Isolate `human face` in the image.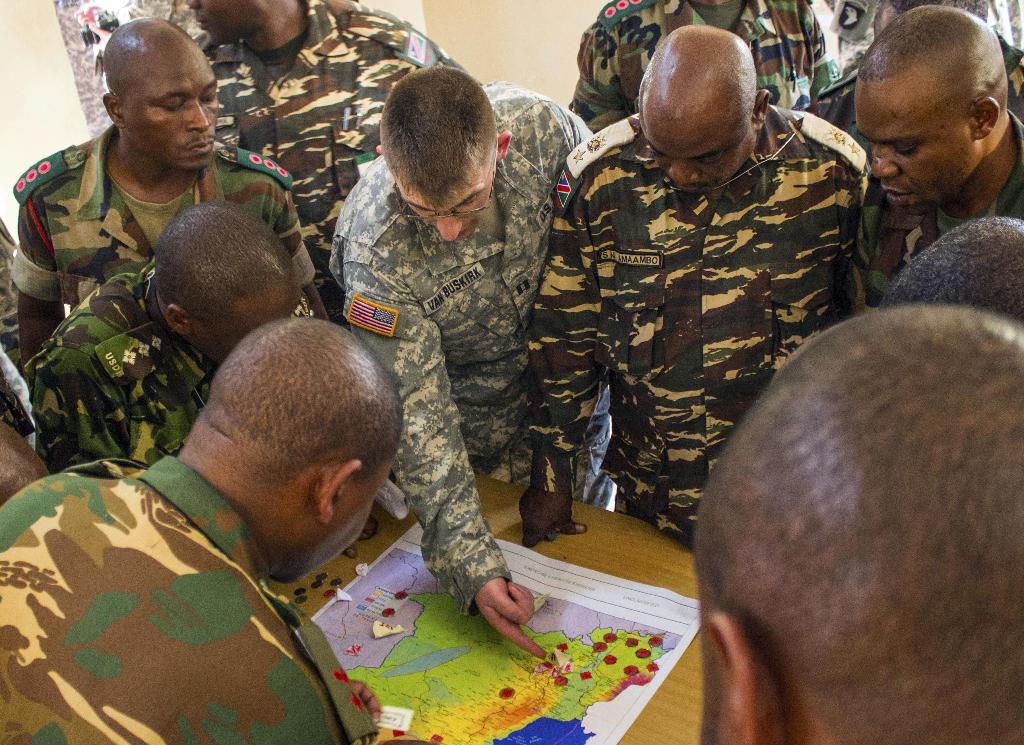
Isolated region: region(854, 93, 970, 214).
